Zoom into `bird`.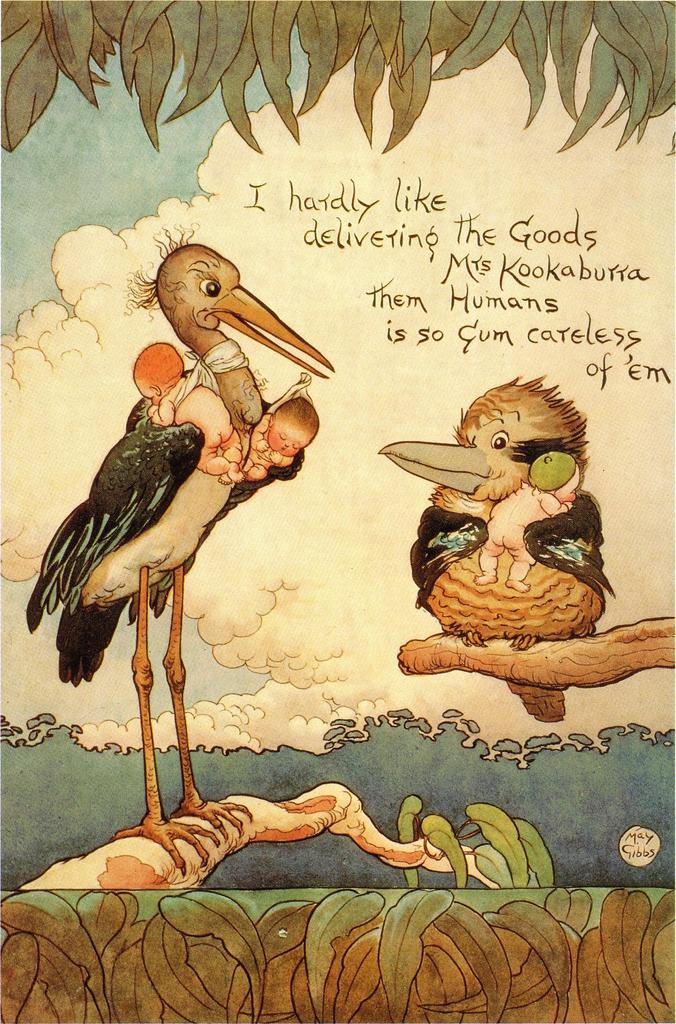
Zoom target: Rect(62, 237, 330, 809).
